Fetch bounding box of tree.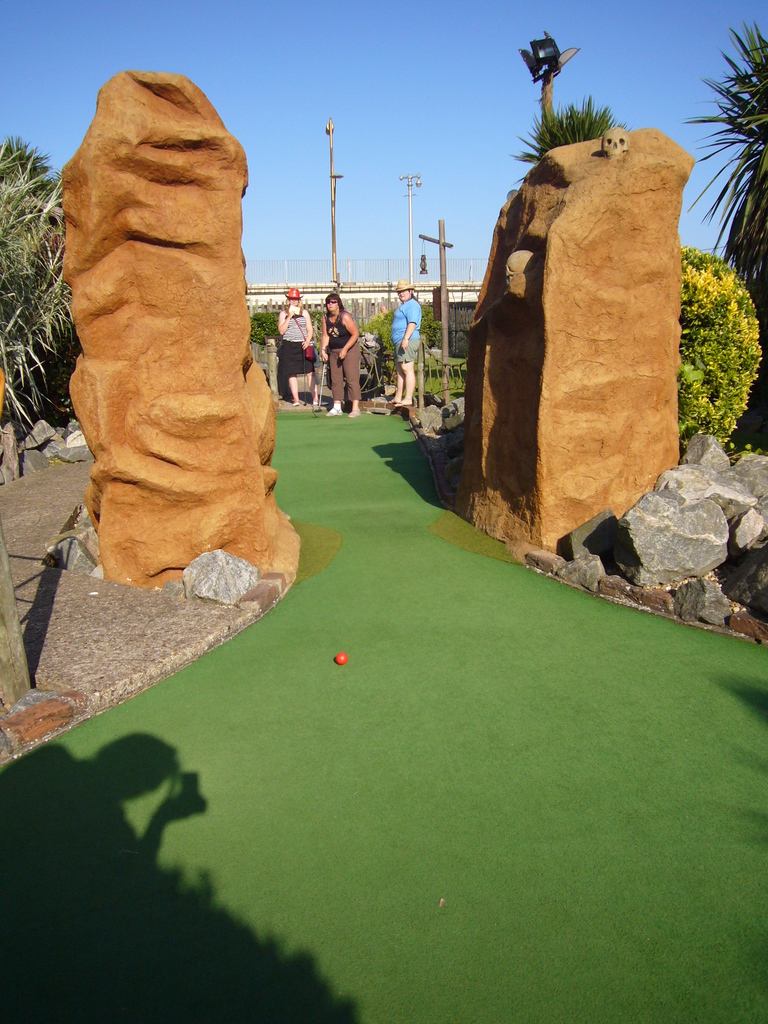
Bbox: [left=0, top=134, right=77, bottom=444].
